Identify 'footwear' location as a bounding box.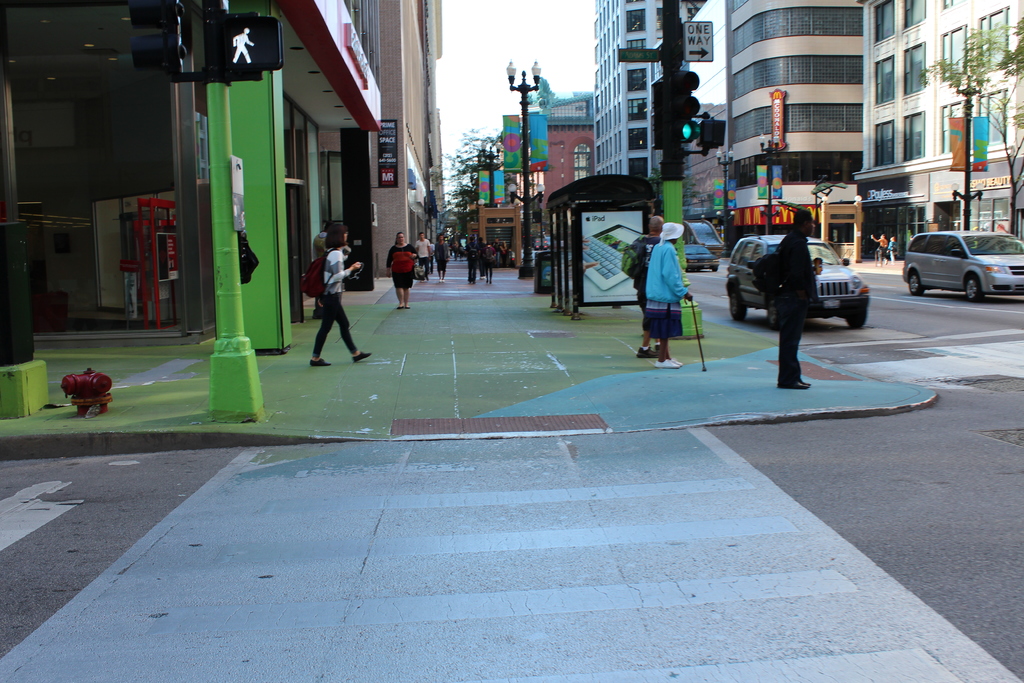
locate(484, 279, 490, 284).
